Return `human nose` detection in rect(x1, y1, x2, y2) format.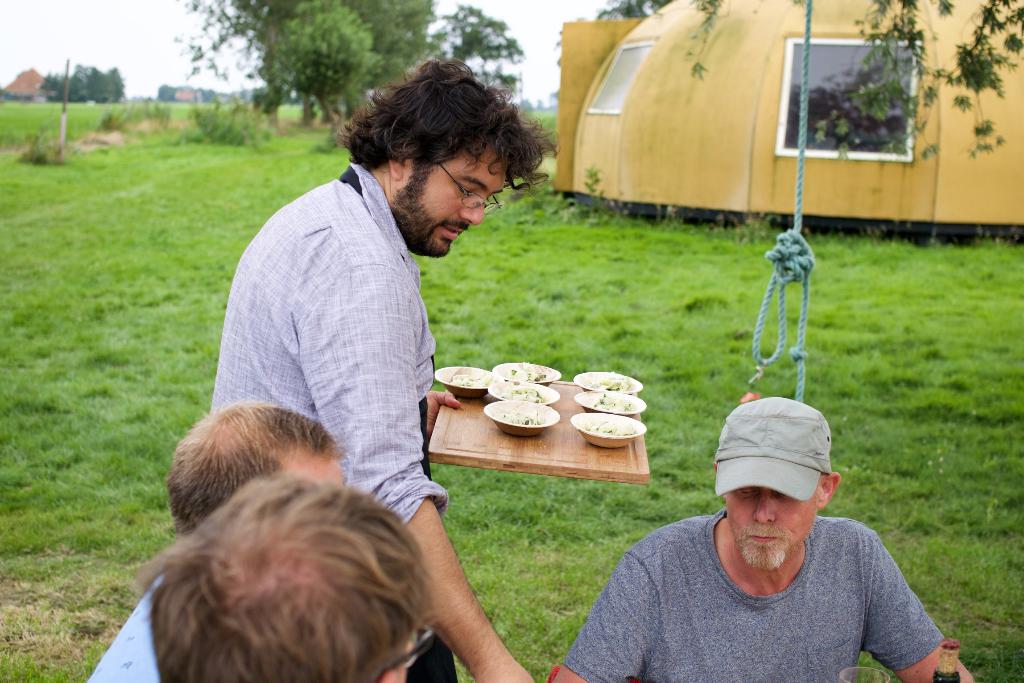
rect(753, 488, 776, 524).
